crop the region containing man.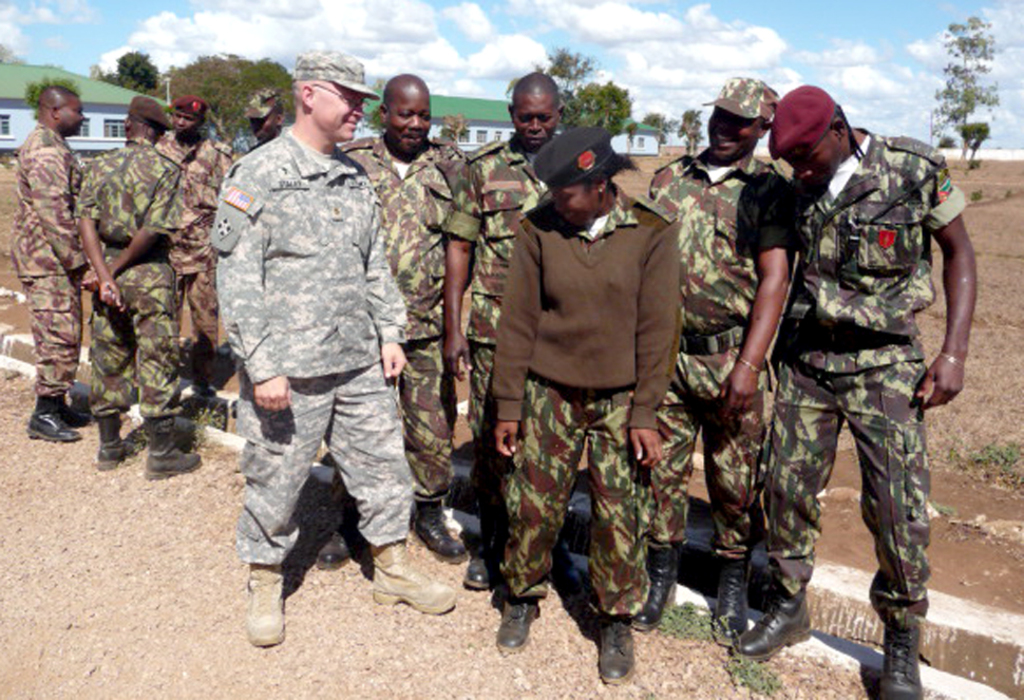
Crop region: (left=208, top=45, right=458, bottom=646).
